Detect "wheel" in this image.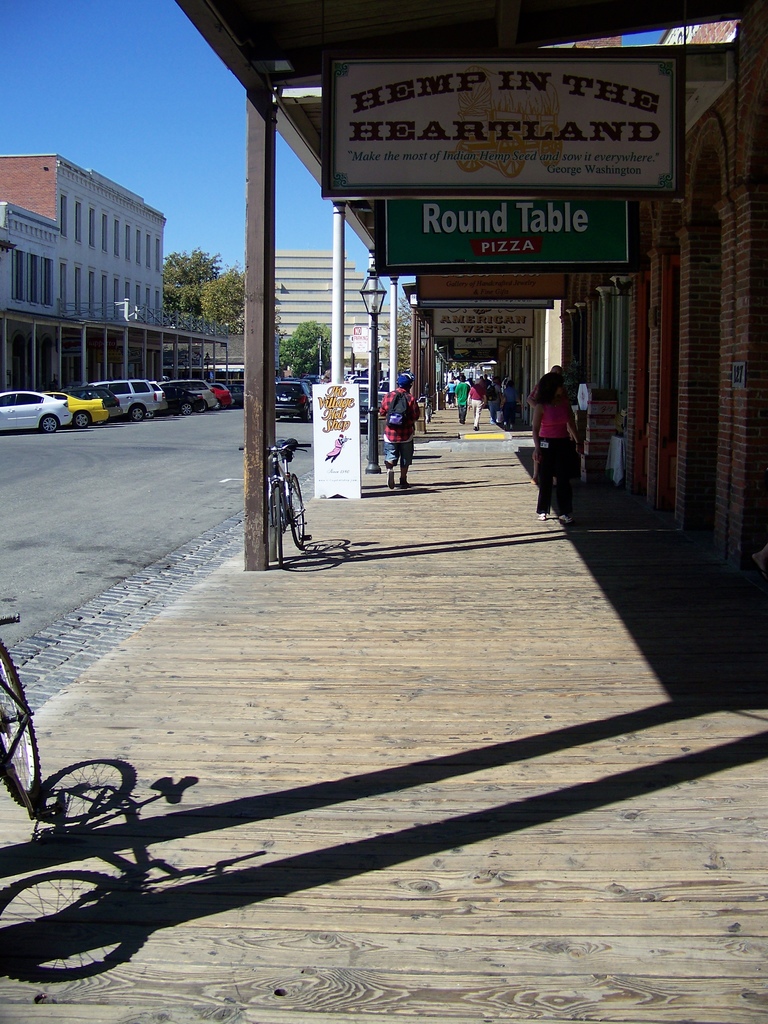
Detection: rect(276, 486, 292, 575).
